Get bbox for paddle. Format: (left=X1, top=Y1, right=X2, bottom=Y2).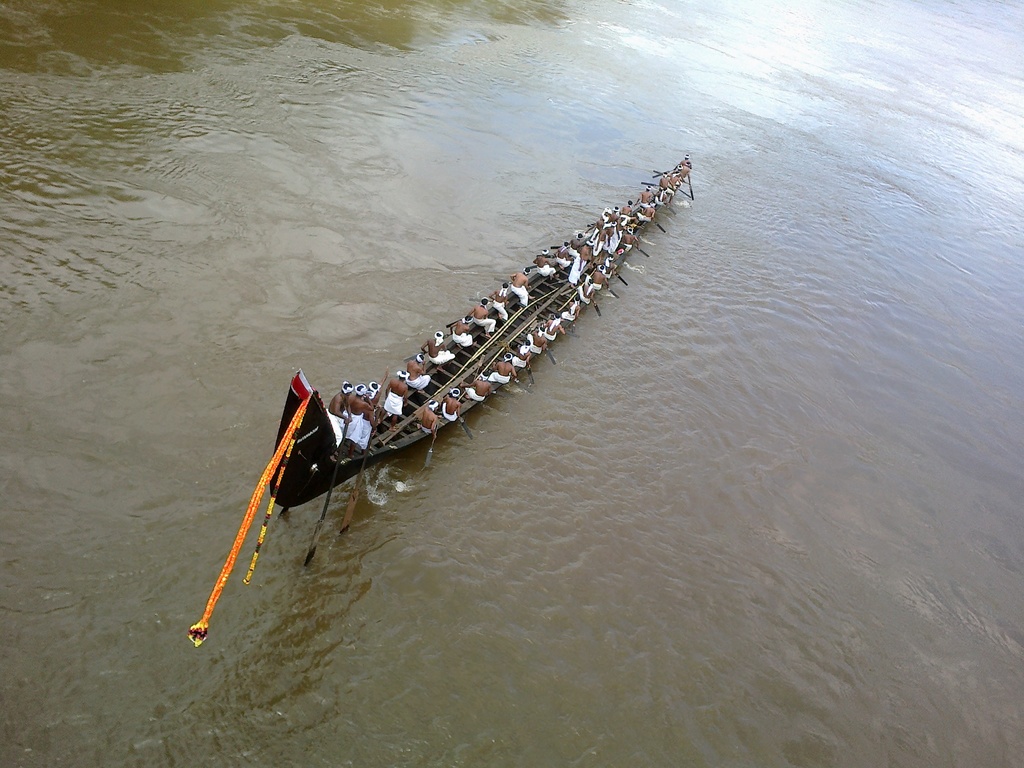
(left=524, top=266, right=535, bottom=273).
